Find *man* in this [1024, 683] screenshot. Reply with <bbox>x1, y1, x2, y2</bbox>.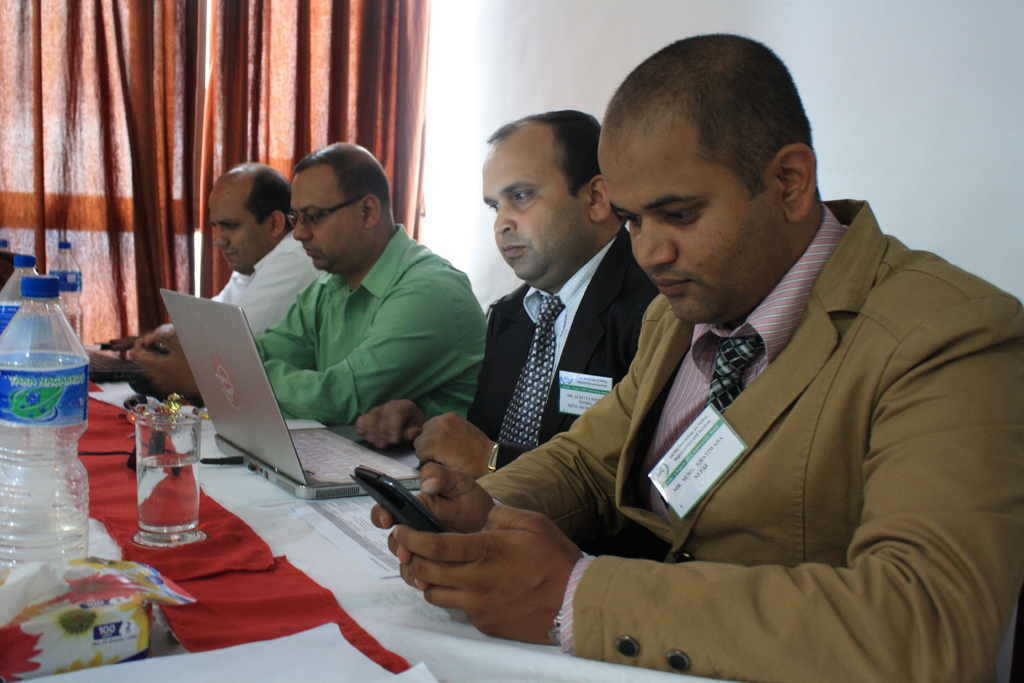
<bbox>124, 165, 333, 381</bbox>.
